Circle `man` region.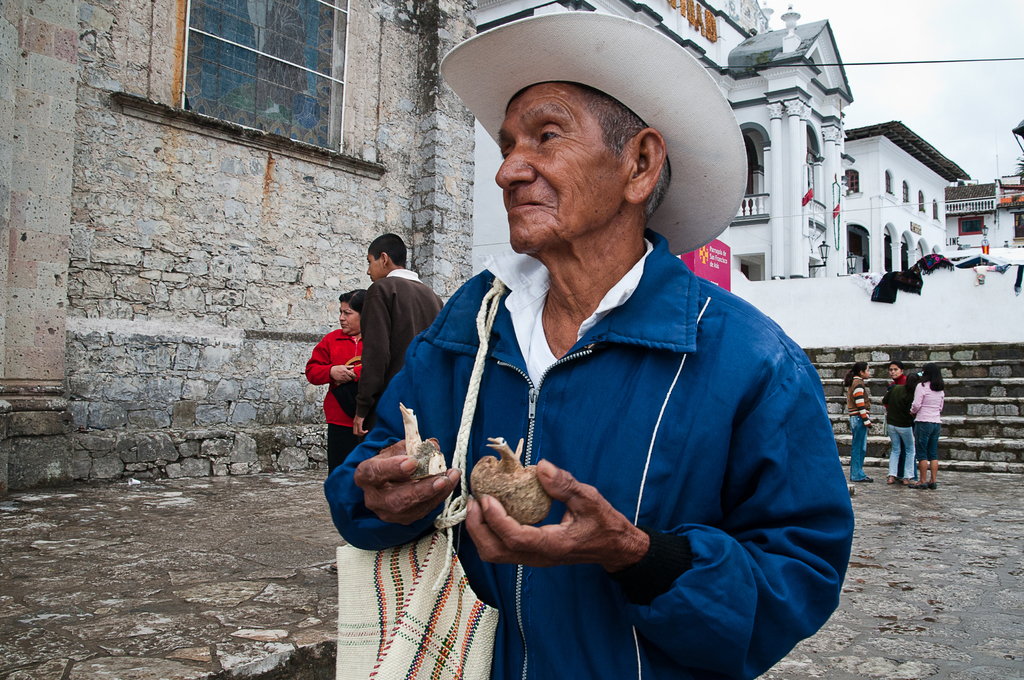
Region: rect(353, 232, 450, 446).
